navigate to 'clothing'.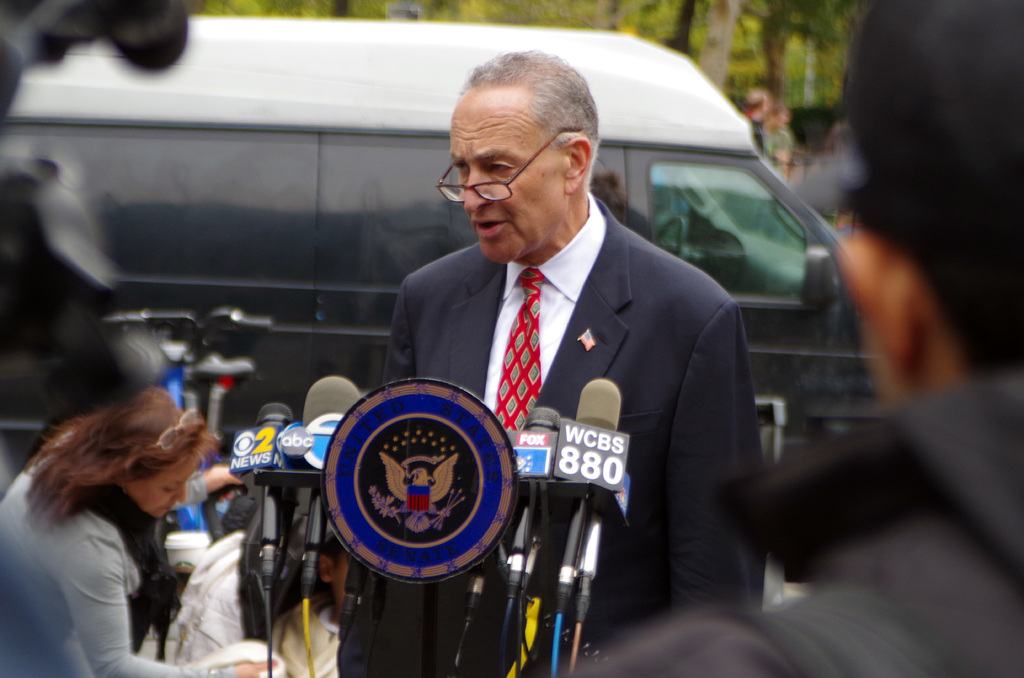
Navigation target: 3/426/236/677.
